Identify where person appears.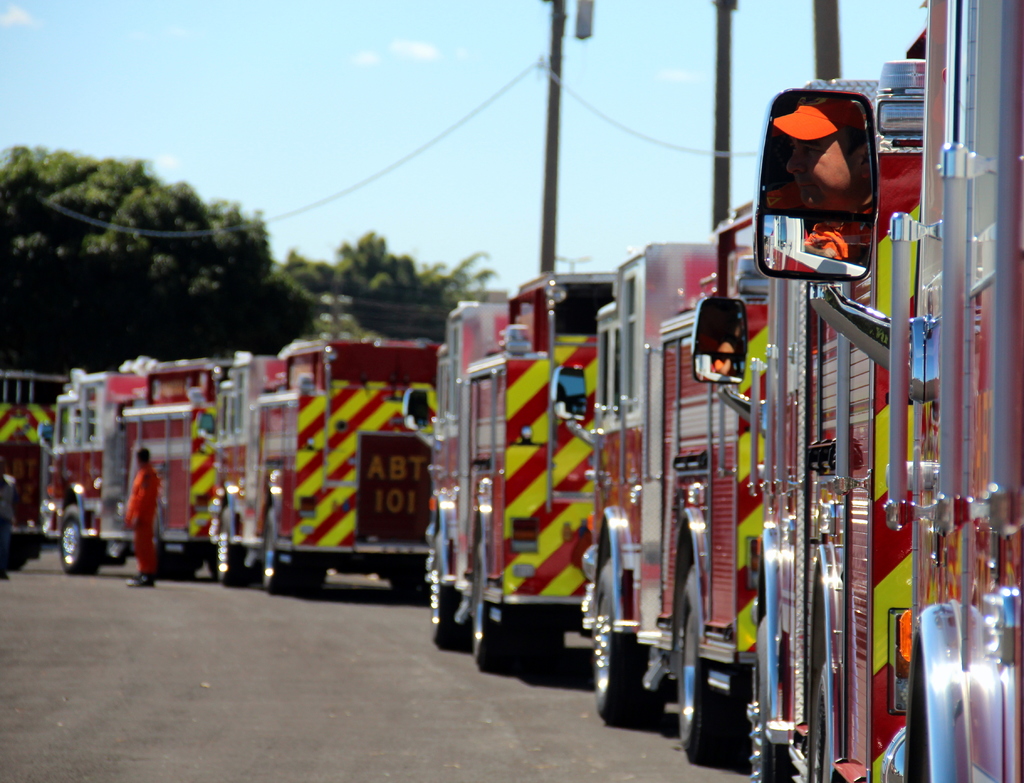
Appears at x1=0, y1=460, x2=19, y2=576.
